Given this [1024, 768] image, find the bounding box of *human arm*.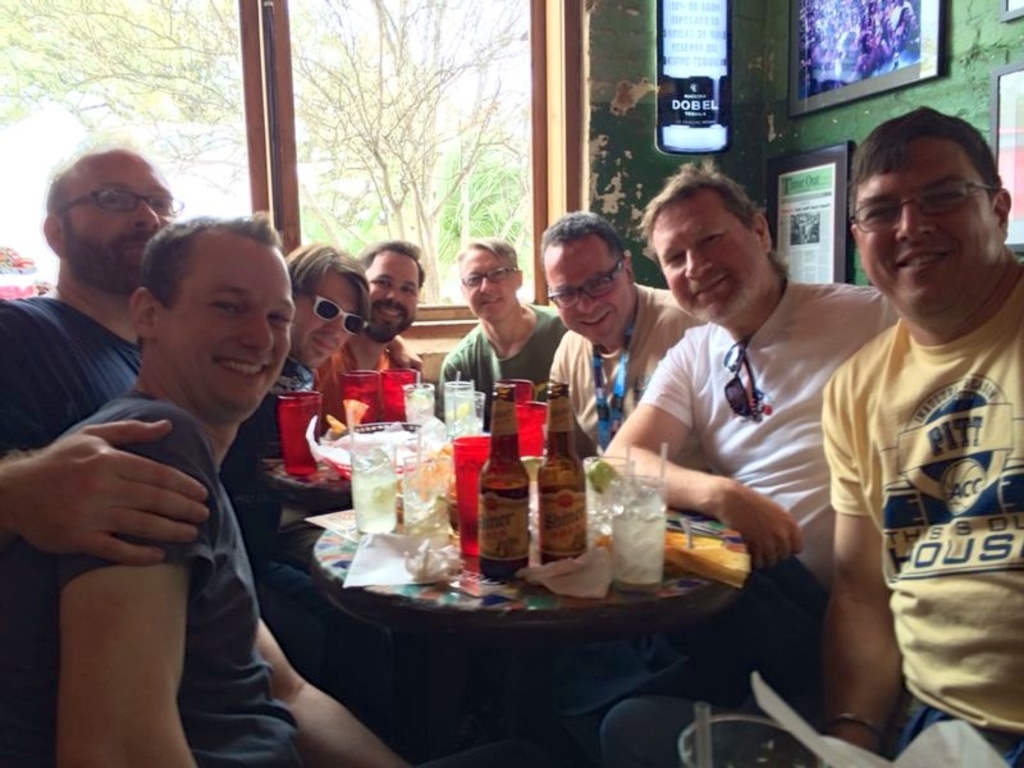
384 335 425 372.
